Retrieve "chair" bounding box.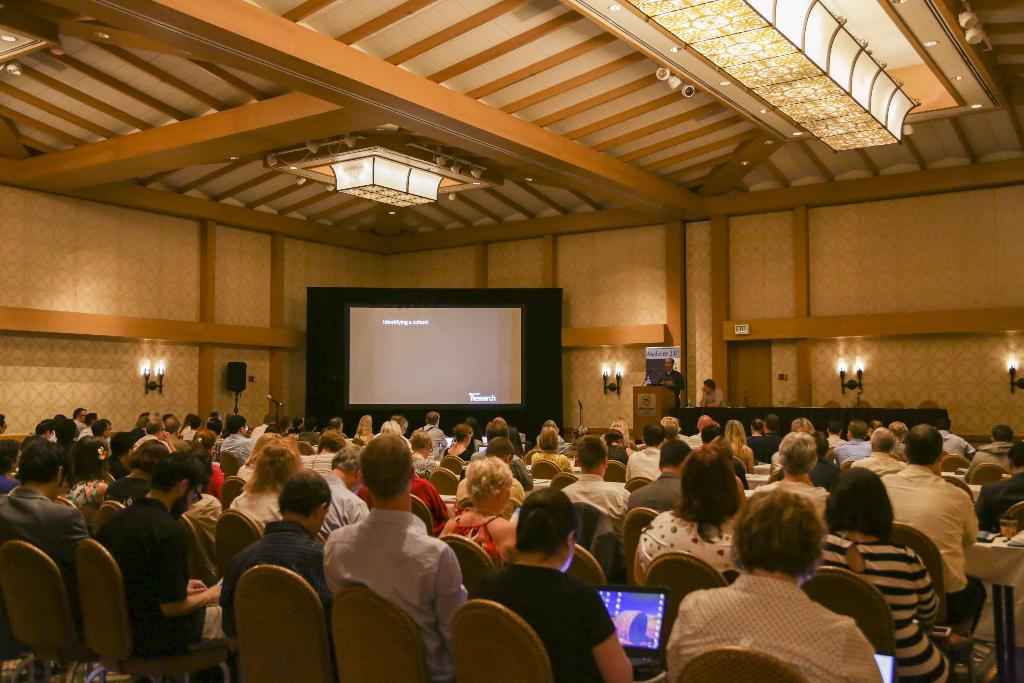
Bounding box: left=244, top=431, right=252, bottom=439.
